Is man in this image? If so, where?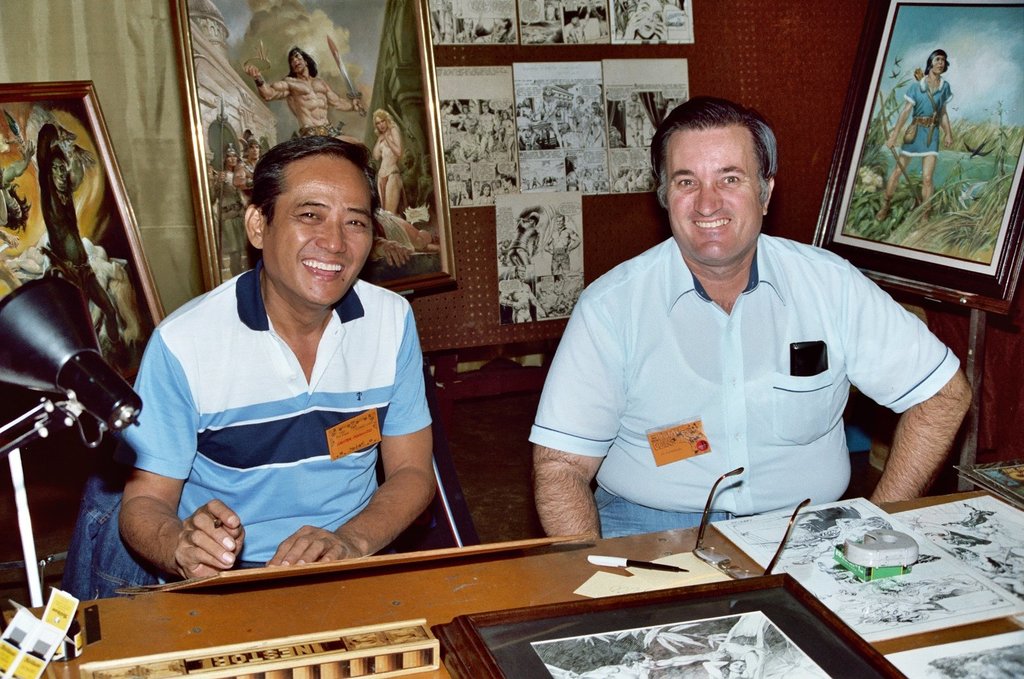
Yes, at BBox(872, 49, 953, 223).
